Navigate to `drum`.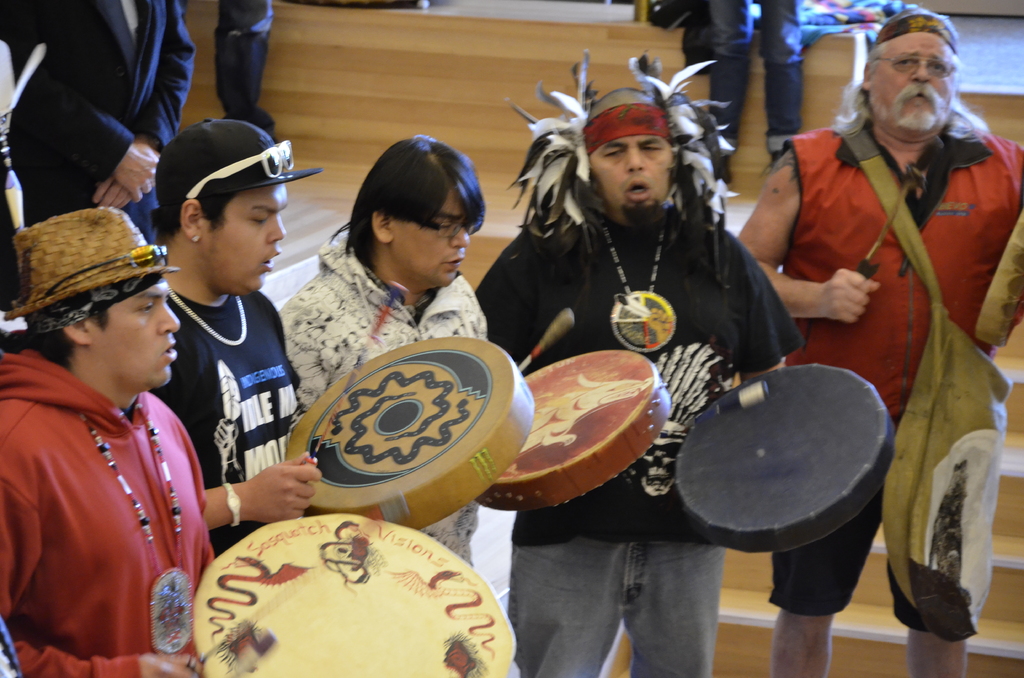
Navigation target: {"left": 193, "top": 513, "right": 517, "bottom": 677}.
